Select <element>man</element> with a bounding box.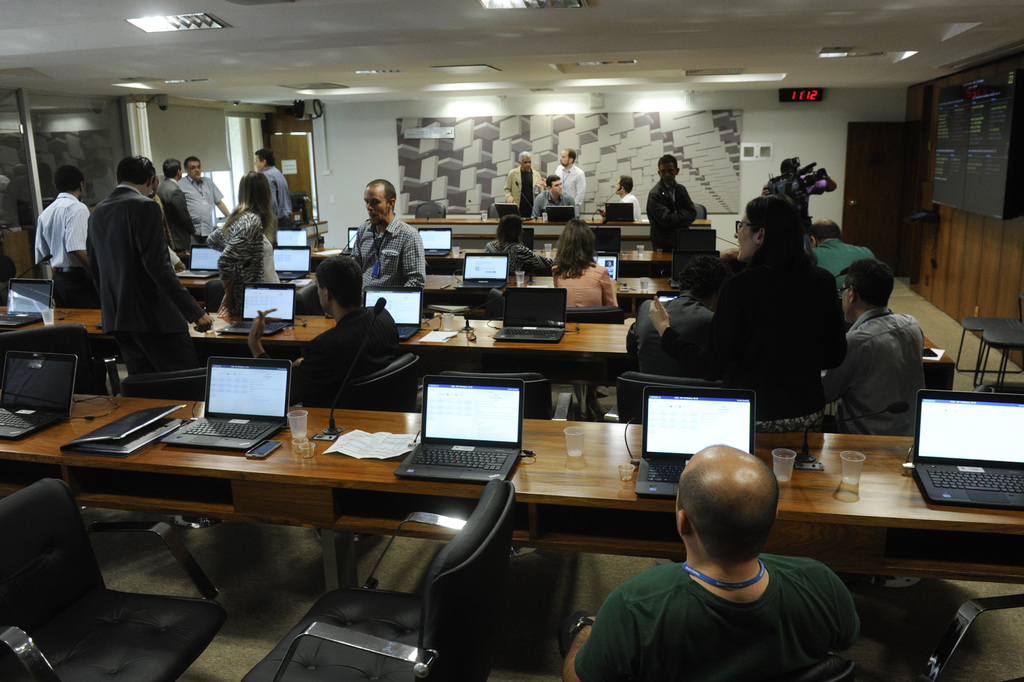
810,217,874,277.
